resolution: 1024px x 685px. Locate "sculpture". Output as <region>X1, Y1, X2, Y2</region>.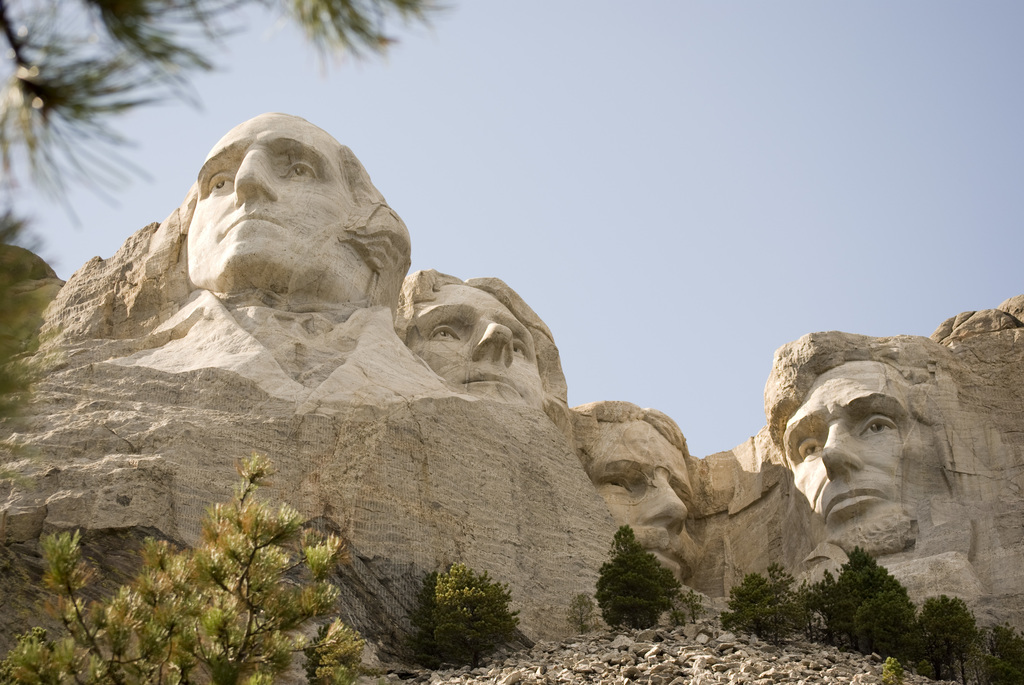
<region>175, 108, 412, 341</region>.
